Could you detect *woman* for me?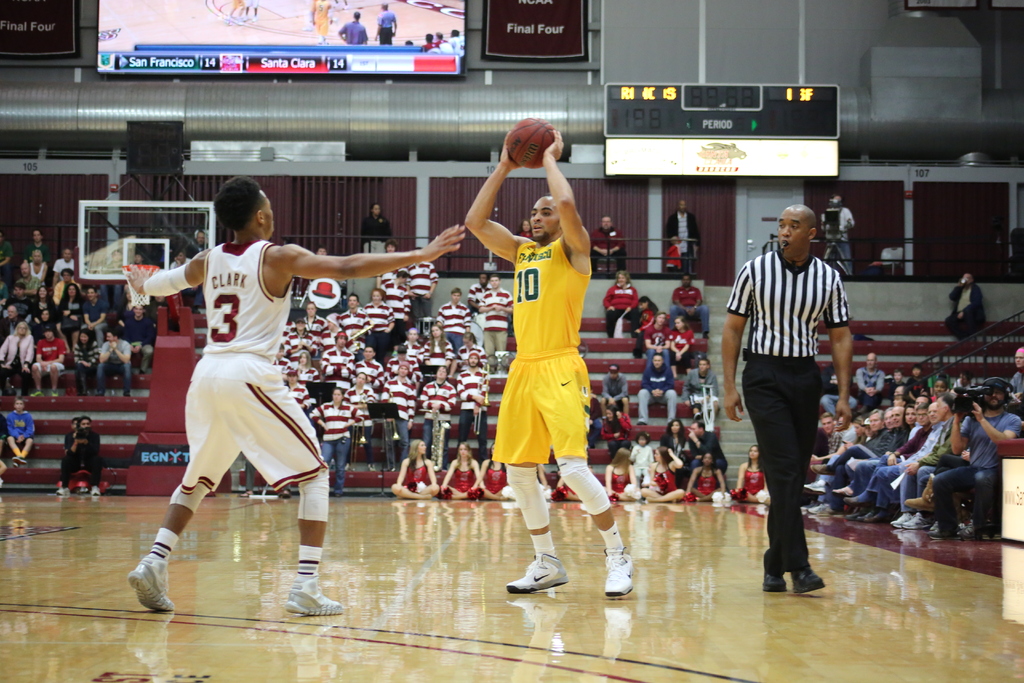
Detection result: (x1=309, y1=389, x2=365, y2=493).
